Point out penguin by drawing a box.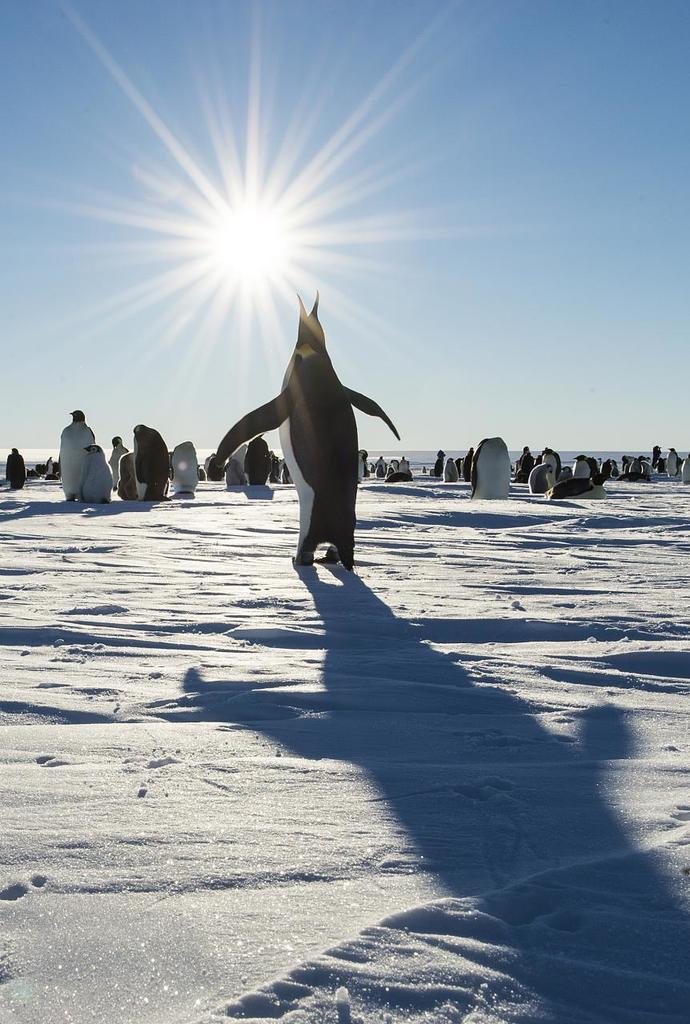
pyautogui.locateOnScreen(84, 439, 106, 503).
